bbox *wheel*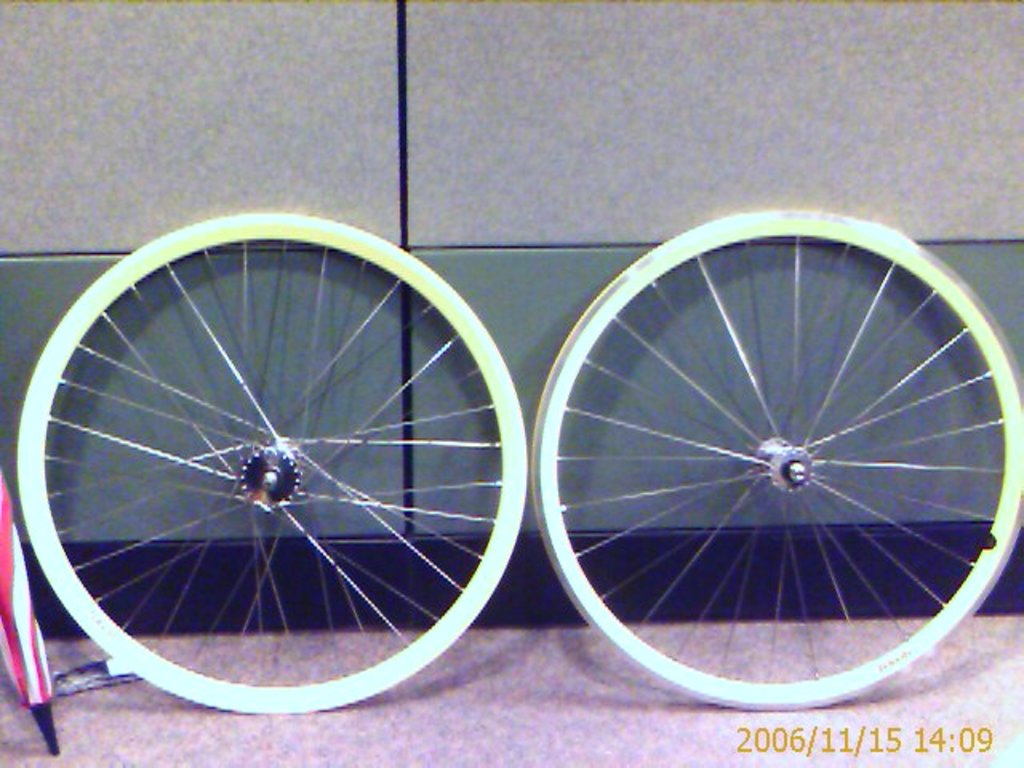
<bbox>536, 222, 1006, 690</bbox>
